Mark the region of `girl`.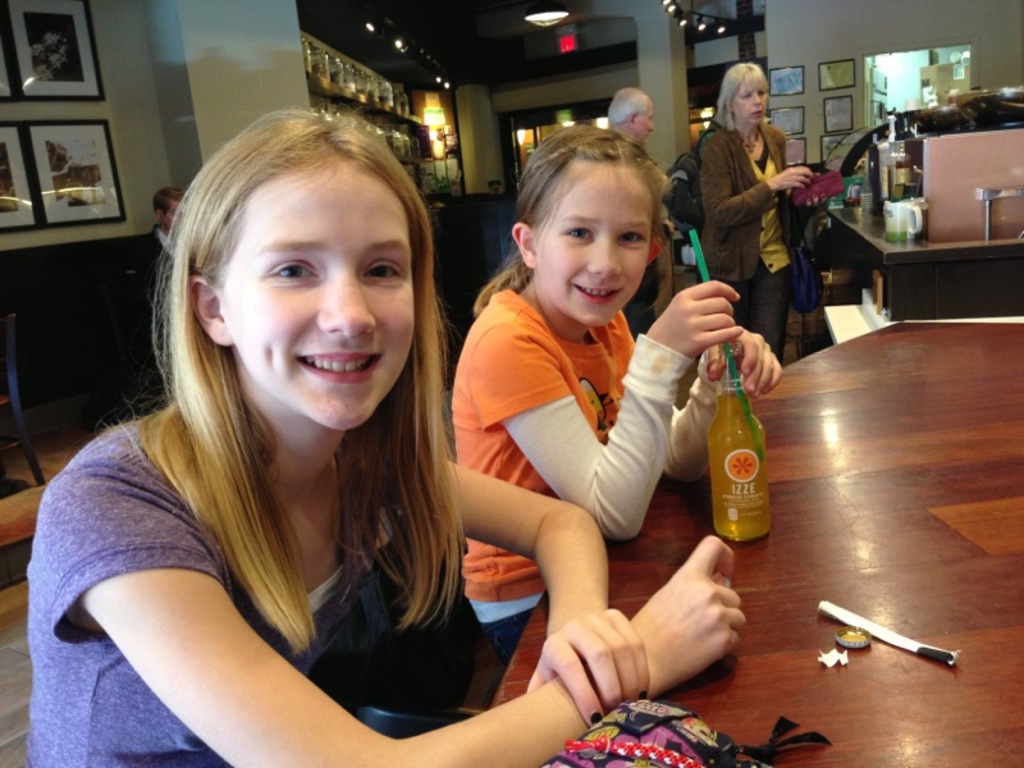
Region: (449,119,785,671).
